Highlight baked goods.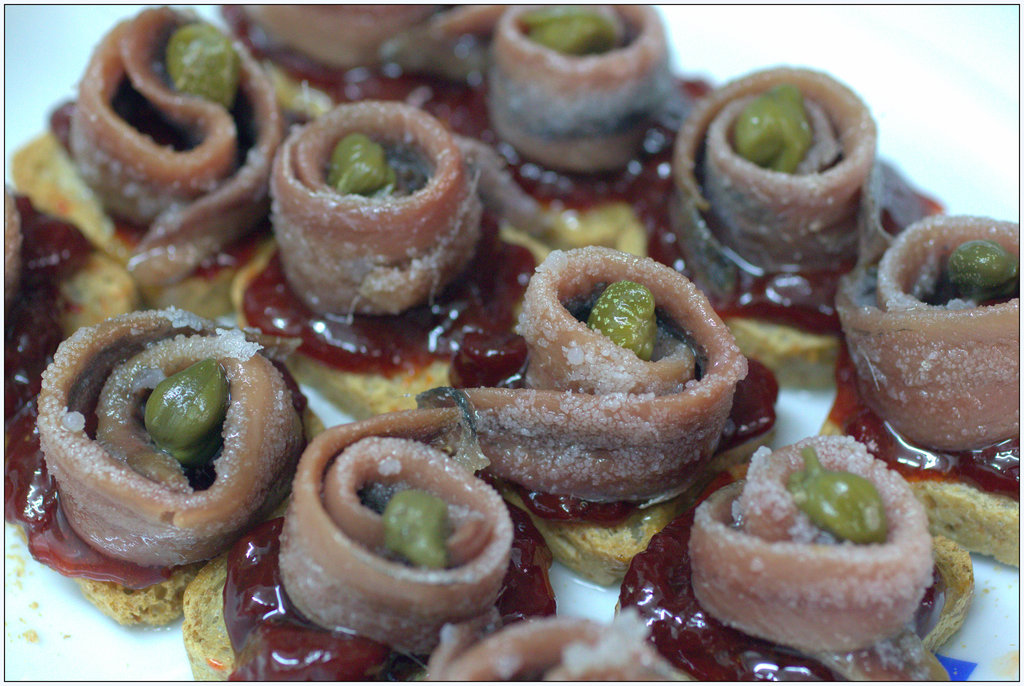
Highlighted region: (left=431, top=1, right=715, bottom=243).
